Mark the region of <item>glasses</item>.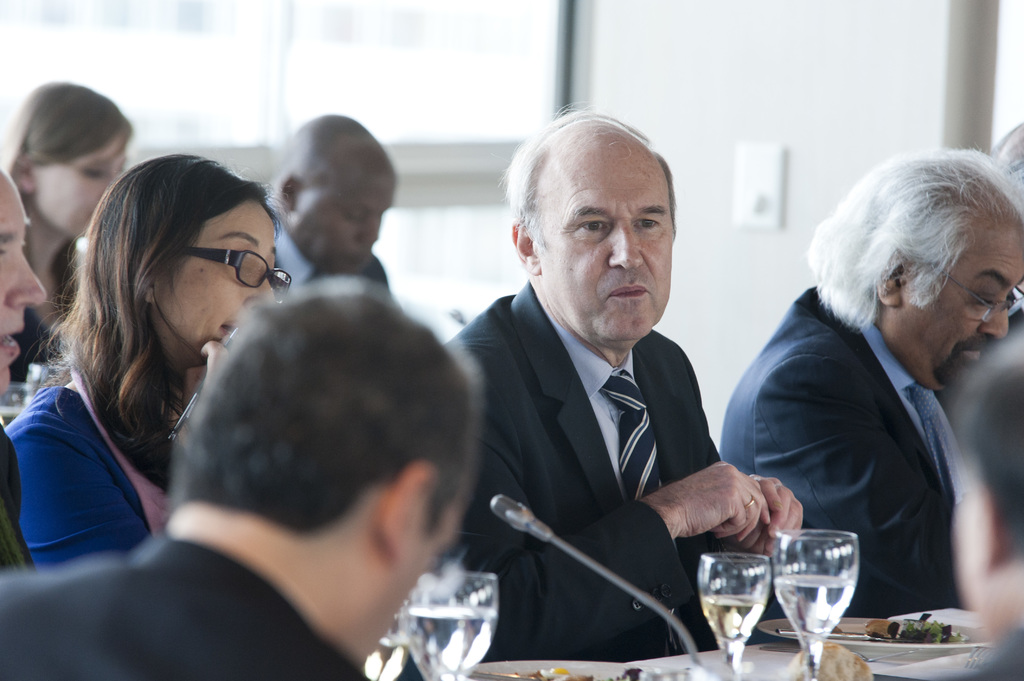
Region: Rect(182, 247, 291, 293).
